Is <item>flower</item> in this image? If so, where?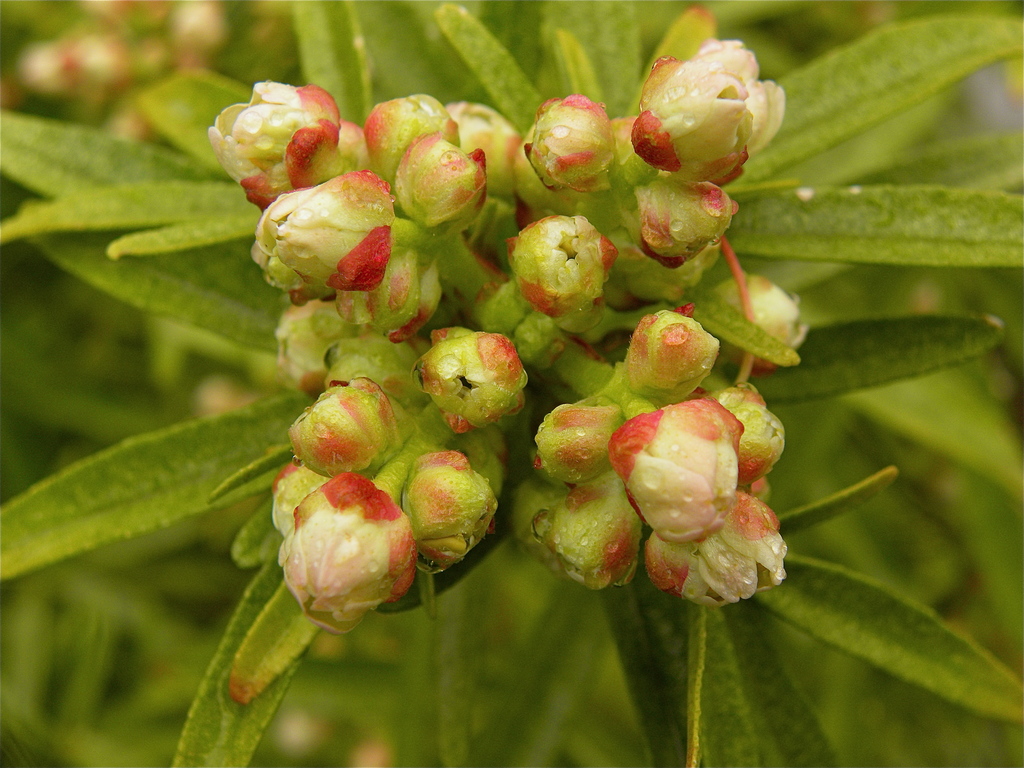
Yes, at 260/168/392/298.
